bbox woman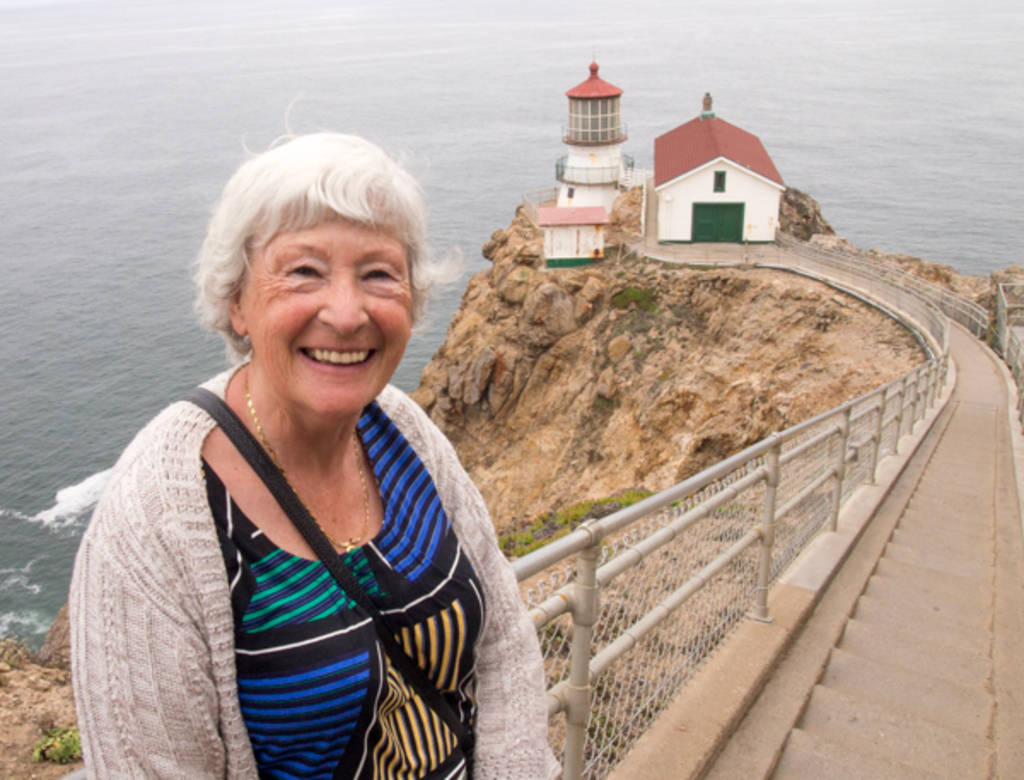
{"x1": 90, "y1": 125, "x2": 529, "y2": 777}
